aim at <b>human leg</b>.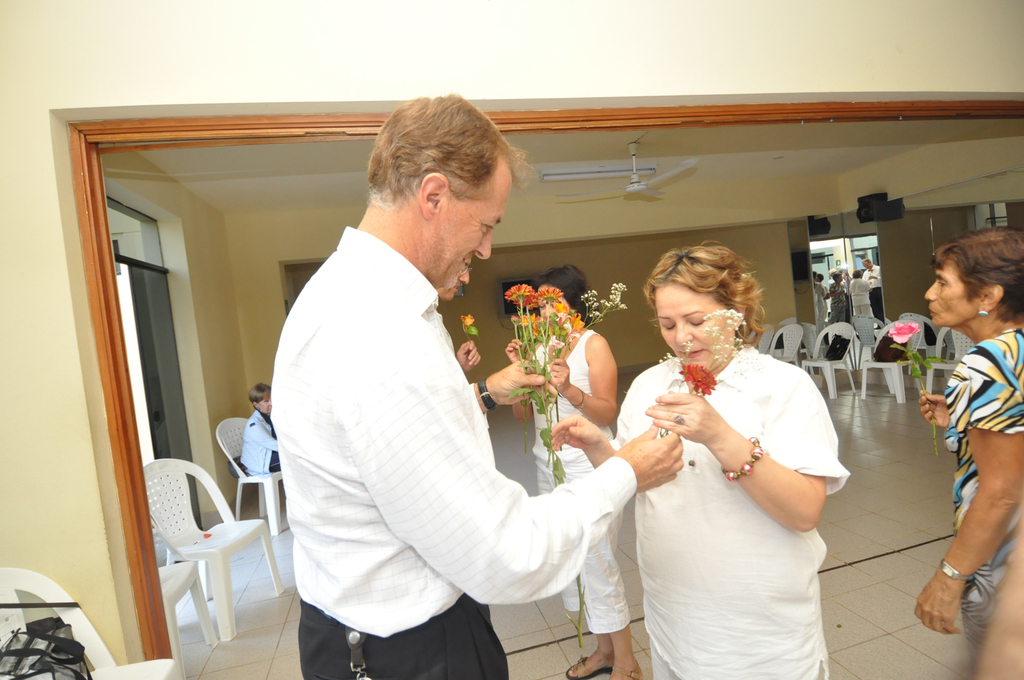
Aimed at [533,464,640,677].
